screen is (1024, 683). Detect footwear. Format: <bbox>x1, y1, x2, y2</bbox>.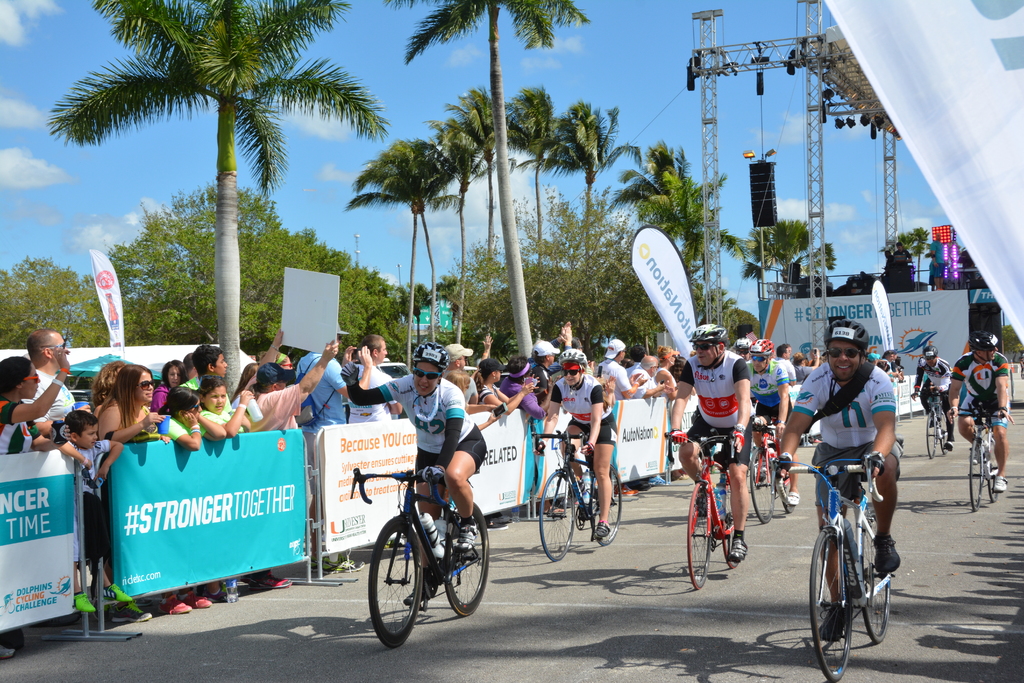
<bbox>76, 586, 94, 608</bbox>.
